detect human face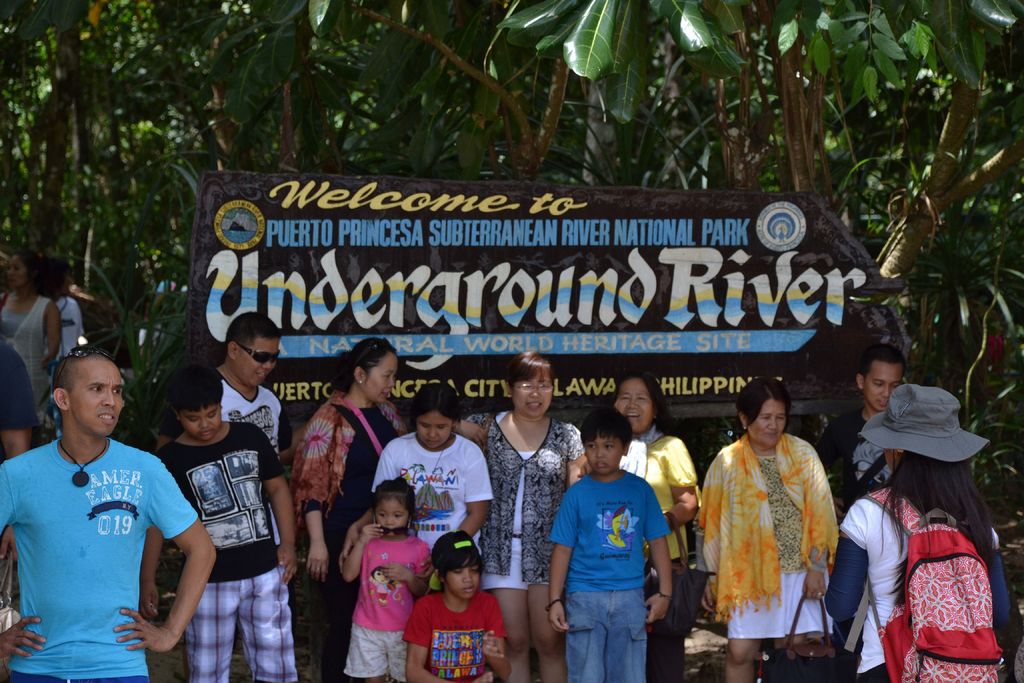
235, 334, 282, 387
